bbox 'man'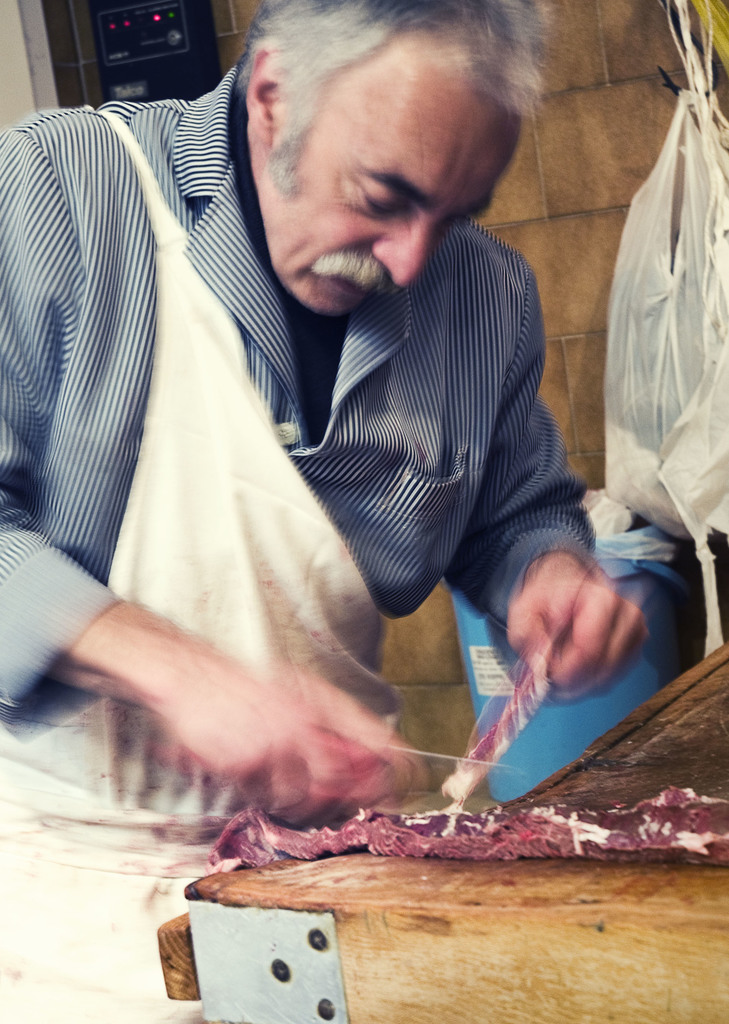
l=1, t=1, r=648, b=1023
